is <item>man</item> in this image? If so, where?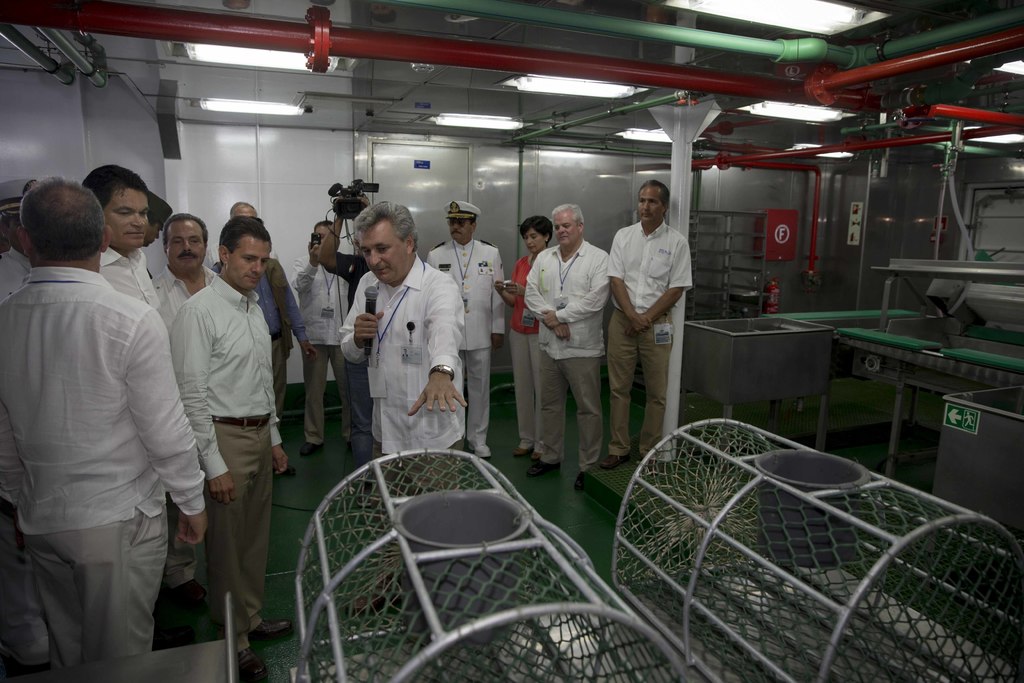
Yes, at x1=81, y1=168, x2=161, y2=322.
